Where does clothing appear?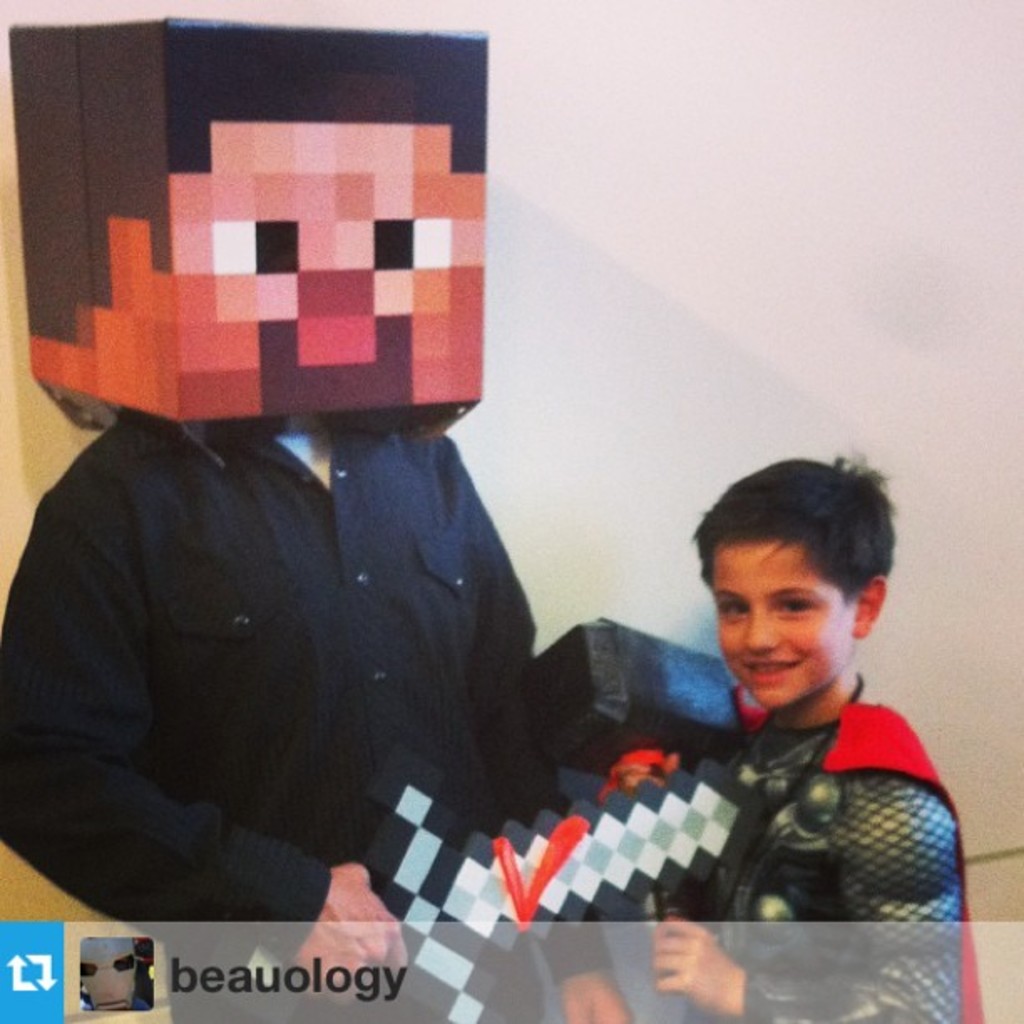
Appears at Rect(653, 671, 986, 1022).
